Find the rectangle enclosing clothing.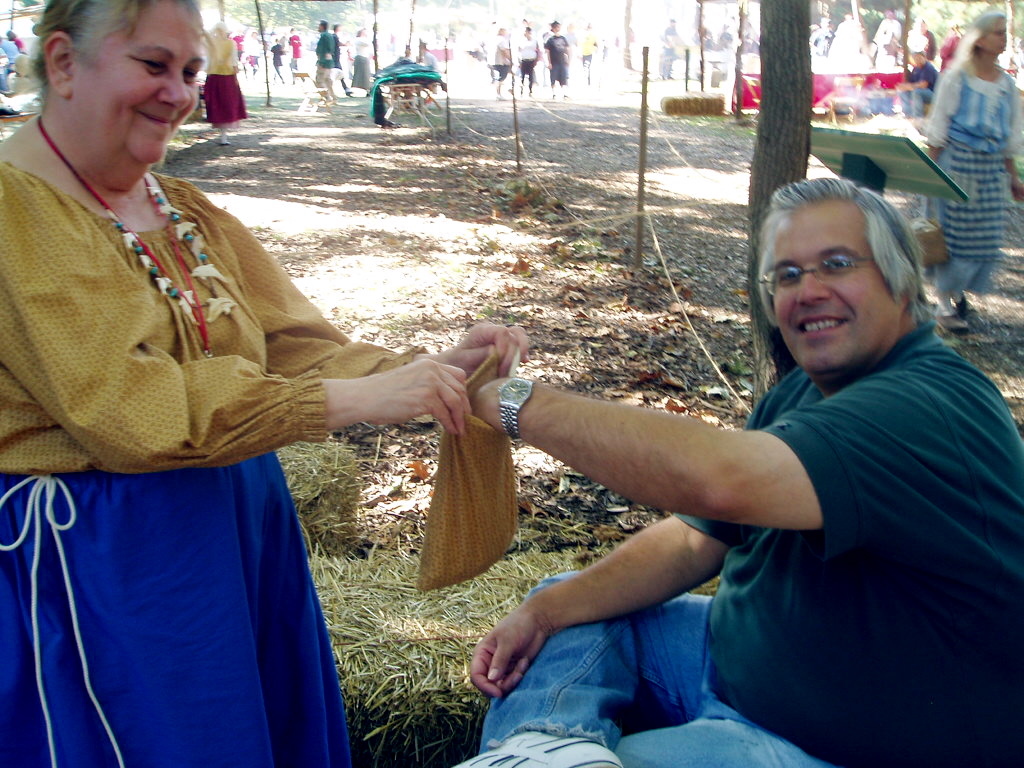
select_region(317, 33, 339, 96).
